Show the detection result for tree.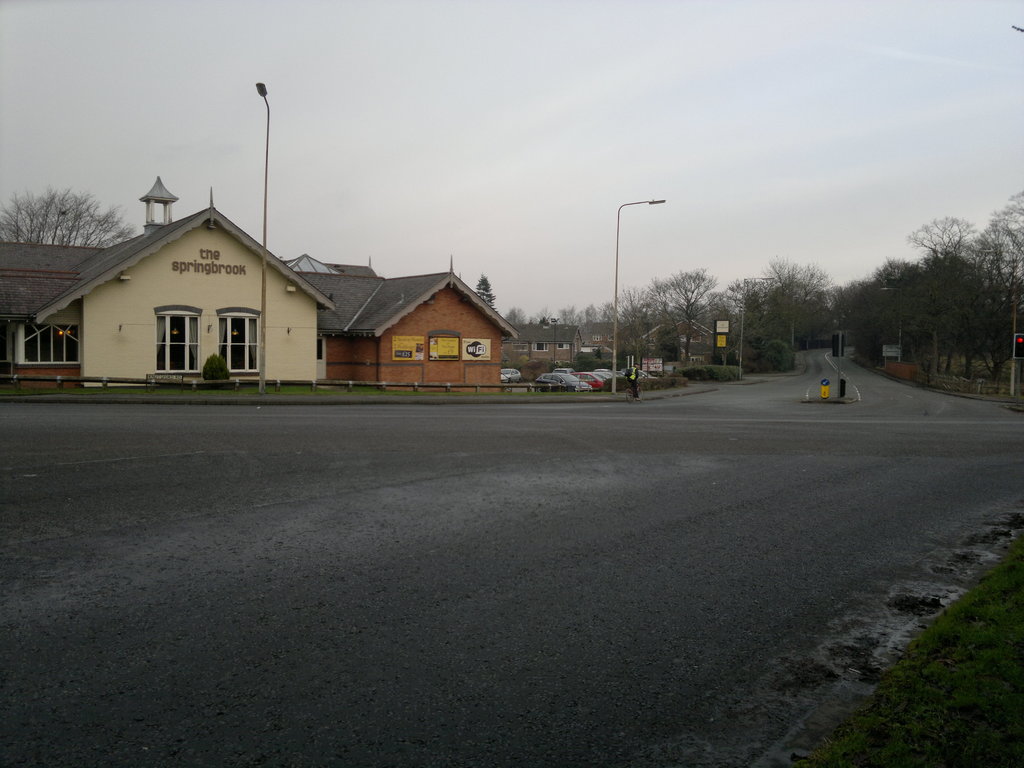
[x1=805, y1=280, x2=833, y2=344].
